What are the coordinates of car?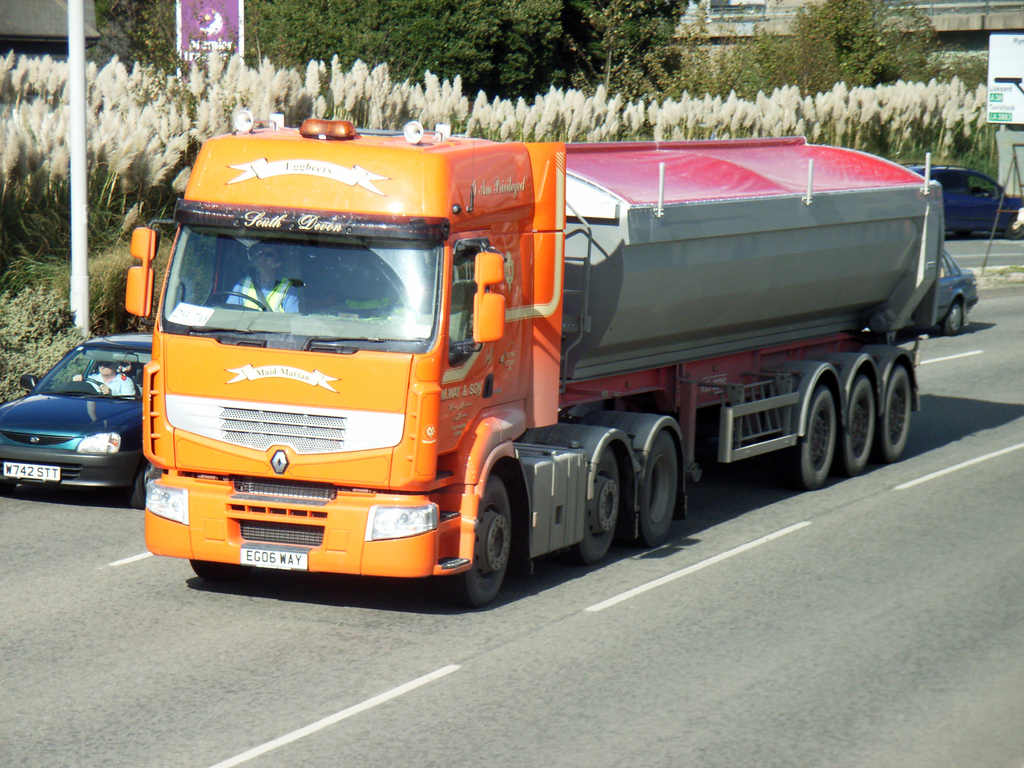
rect(898, 163, 1023, 232).
